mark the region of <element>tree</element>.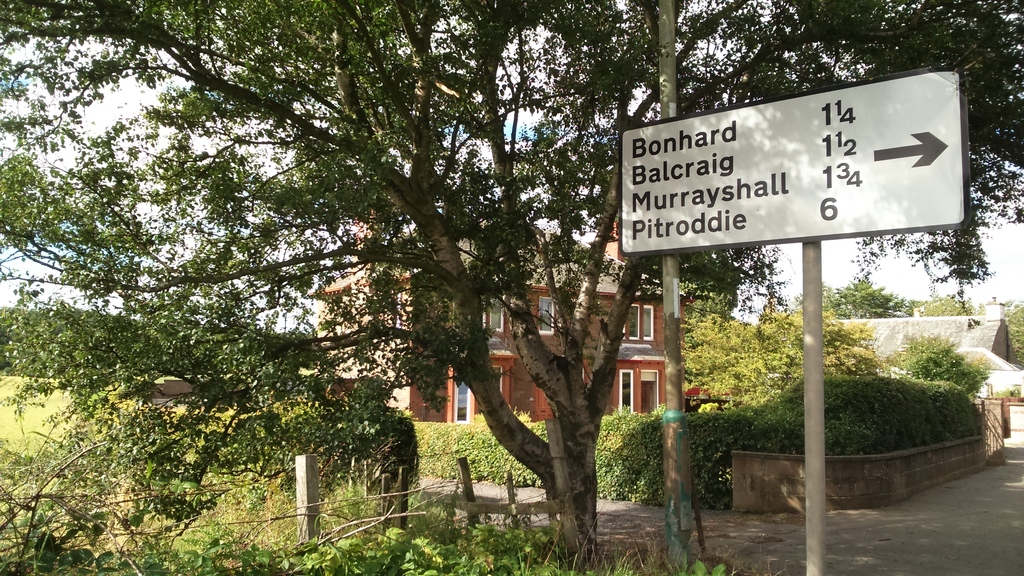
Region: bbox(803, 258, 918, 318).
